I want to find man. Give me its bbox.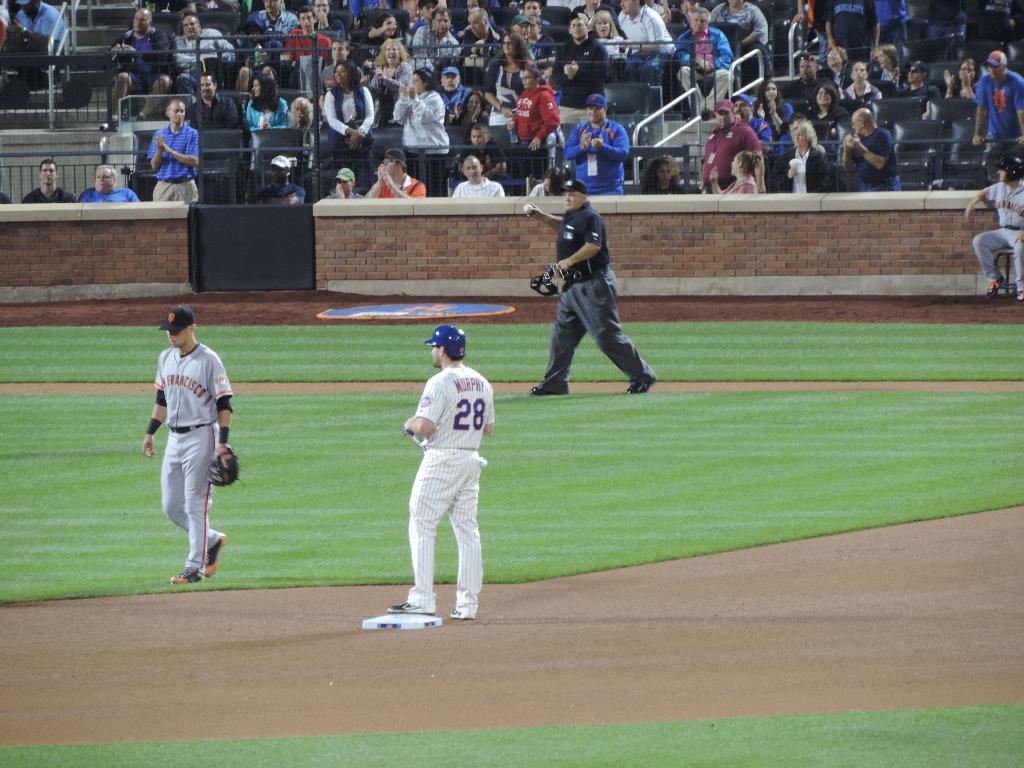
(436,61,473,121).
